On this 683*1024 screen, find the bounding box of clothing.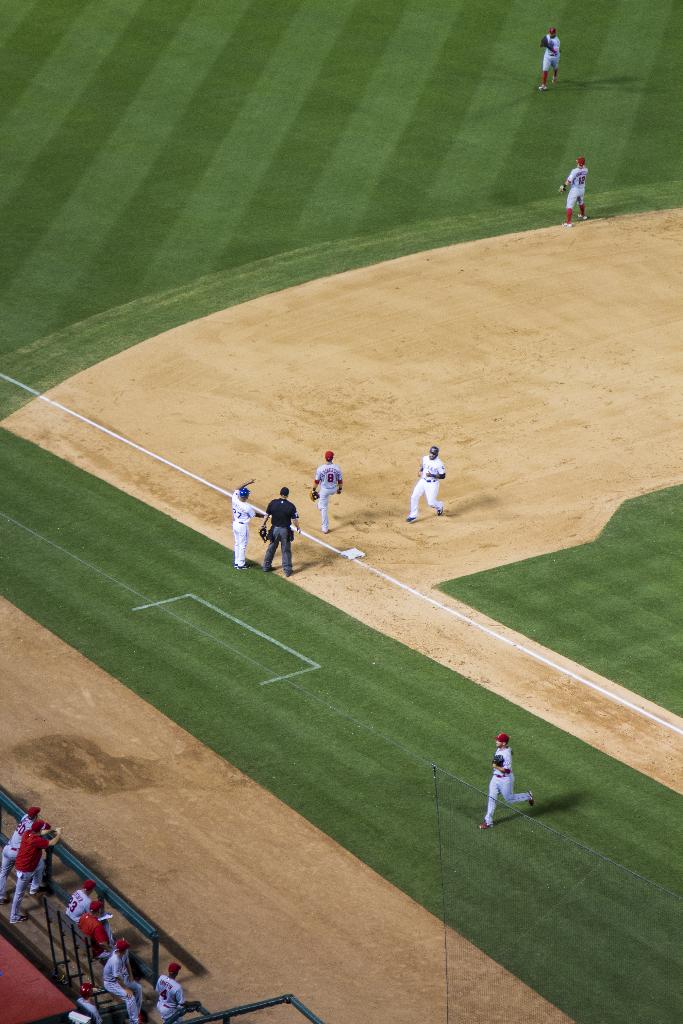
Bounding box: (101, 941, 143, 1016).
